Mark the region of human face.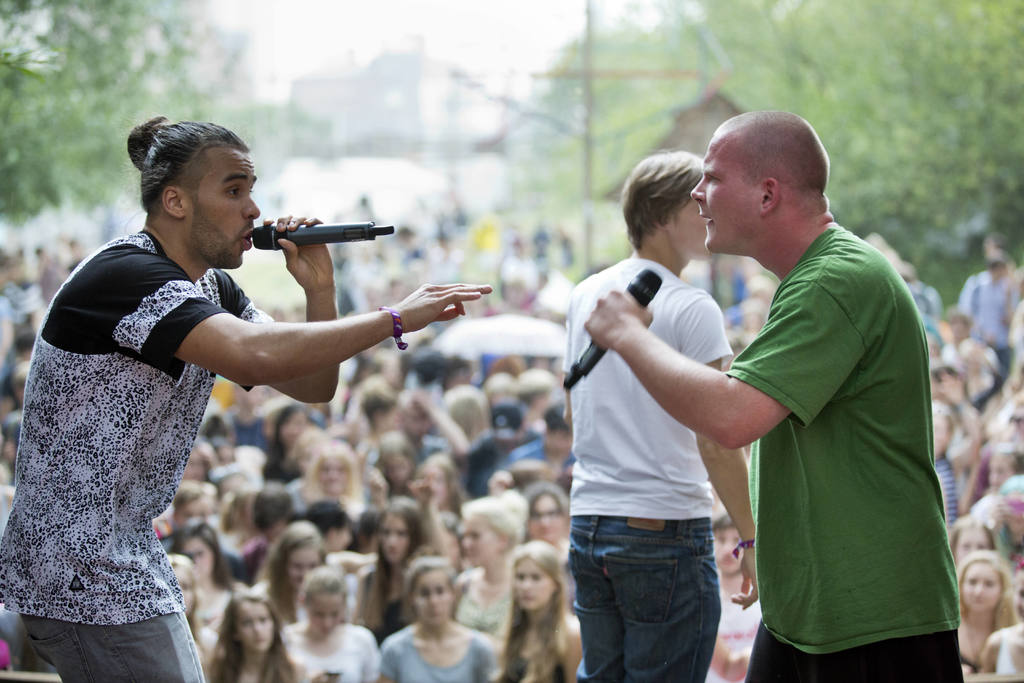
Region: bbox(197, 144, 266, 245).
